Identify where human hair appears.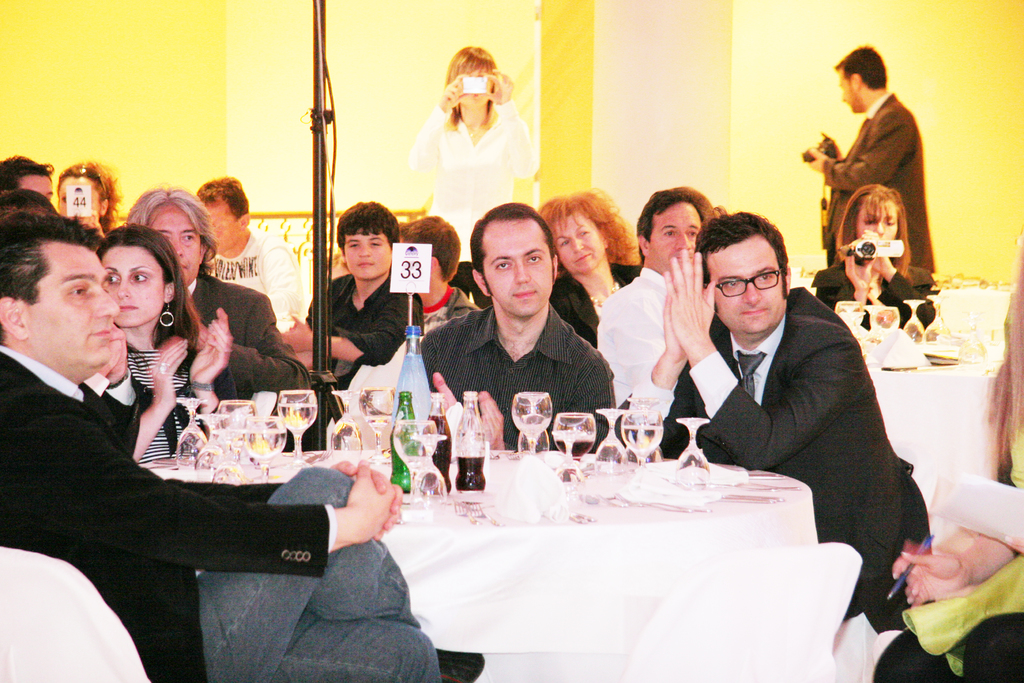
Appears at [129,179,218,277].
